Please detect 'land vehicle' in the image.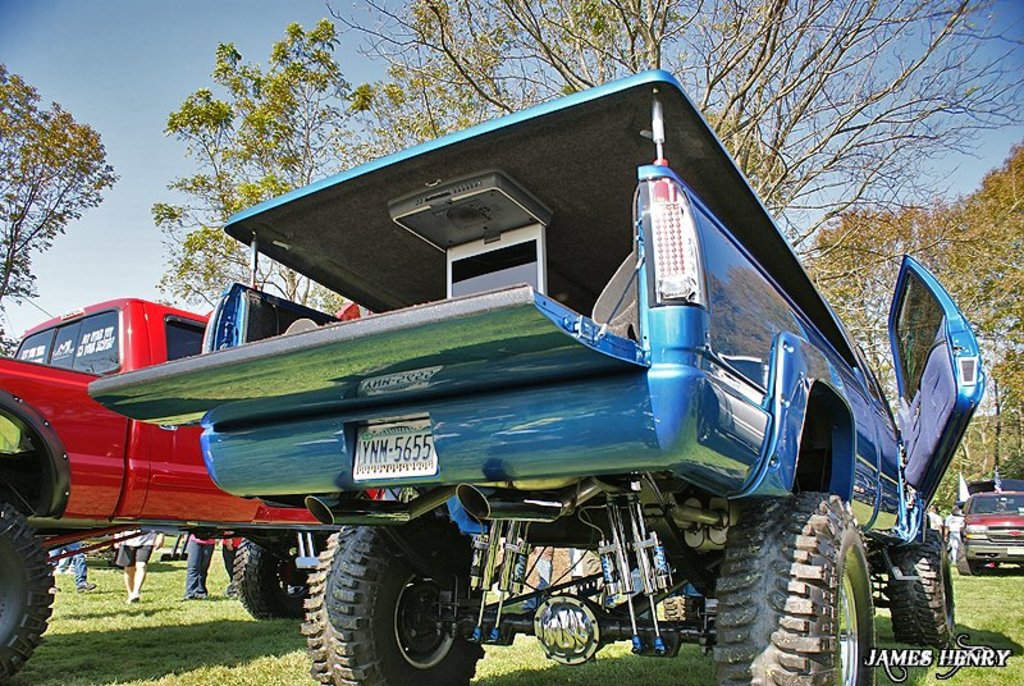
[959, 485, 1023, 573].
